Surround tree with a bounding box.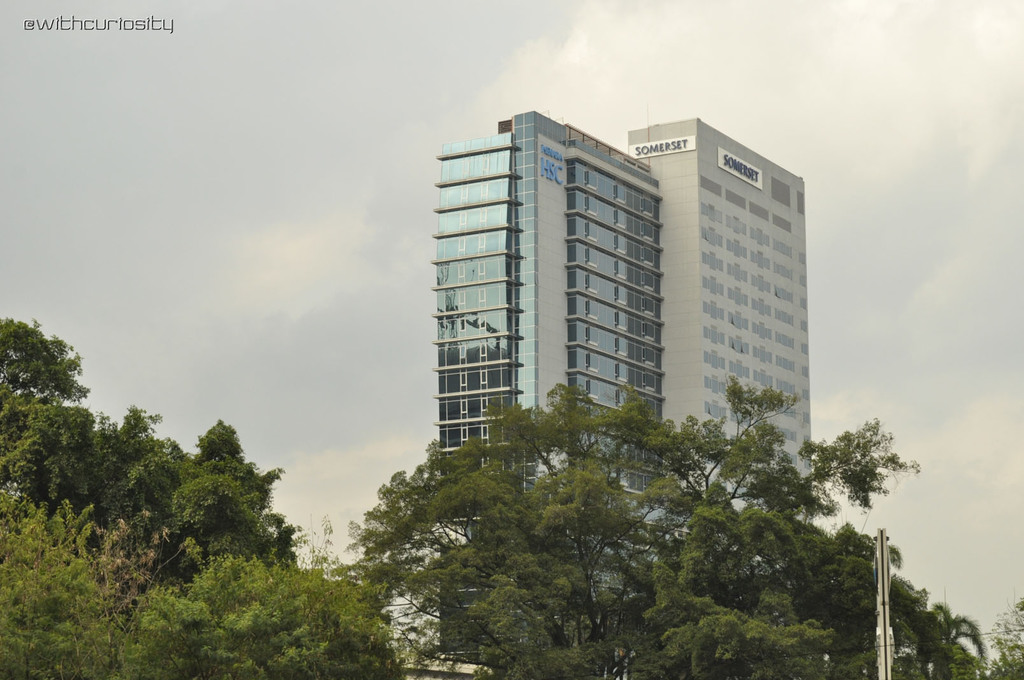
<box>179,515,419,679</box>.
